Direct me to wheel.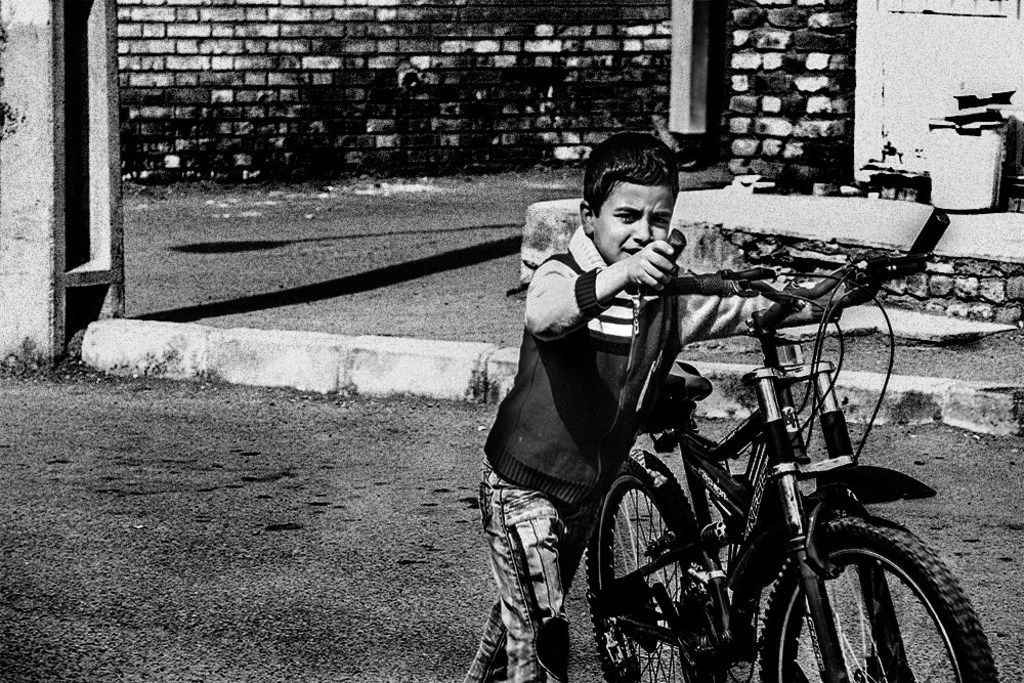
Direction: 579:446:737:682.
